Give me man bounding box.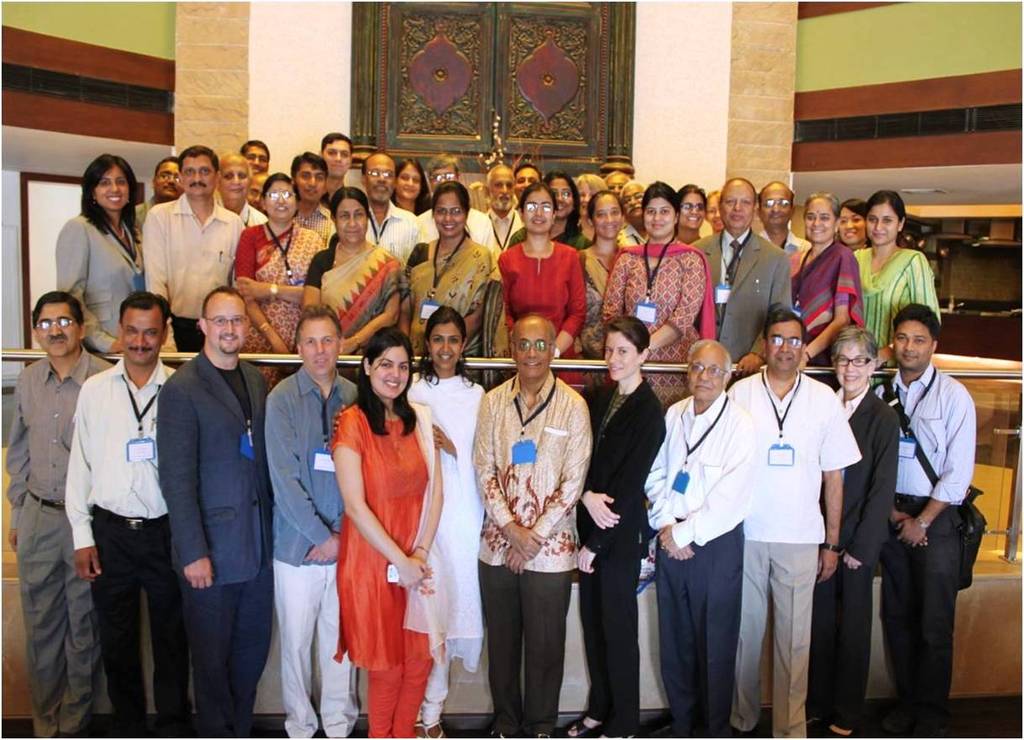
x1=284 y1=151 x2=336 y2=234.
